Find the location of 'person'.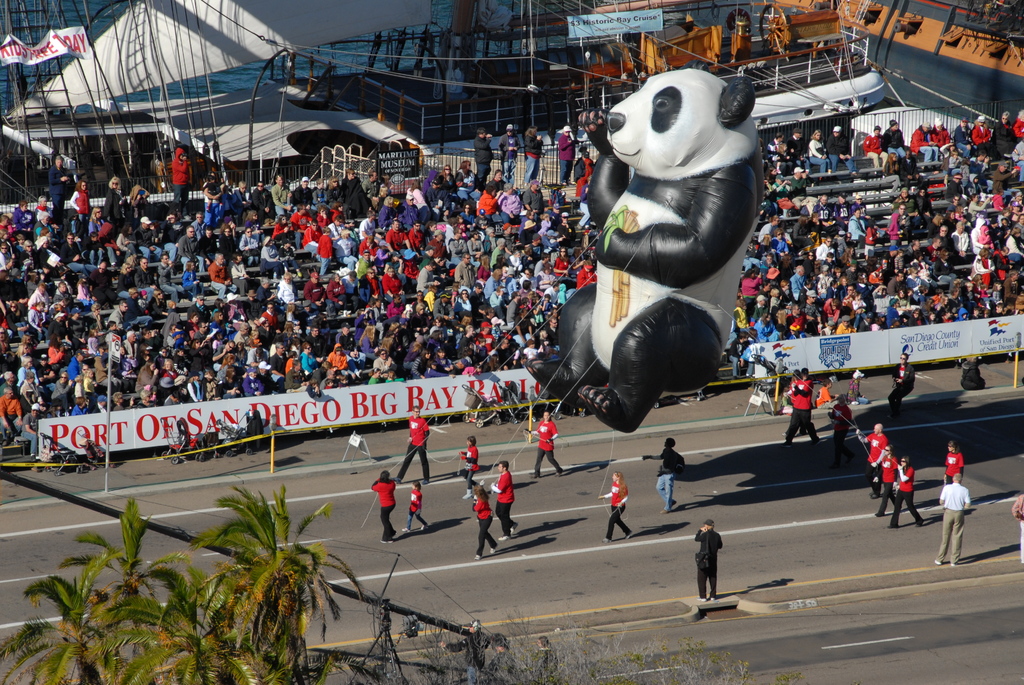
Location: (690,518,719,597).
